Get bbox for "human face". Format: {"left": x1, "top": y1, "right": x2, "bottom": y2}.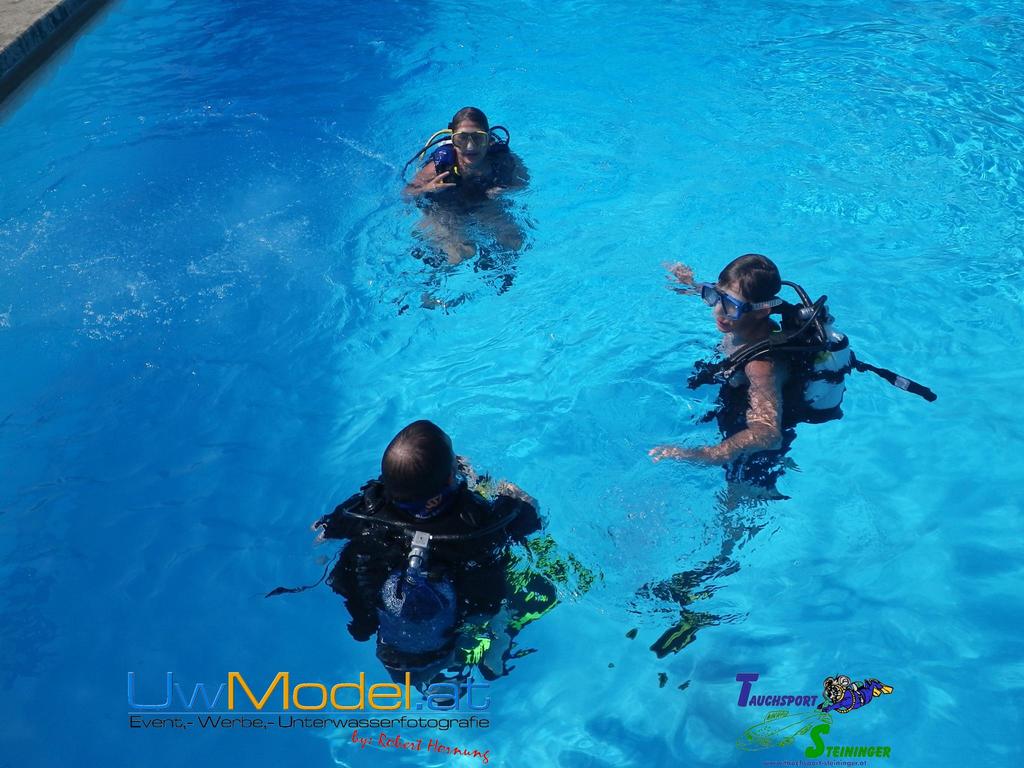
{"left": 452, "top": 118, "right": 488, "bottom": 164}.
